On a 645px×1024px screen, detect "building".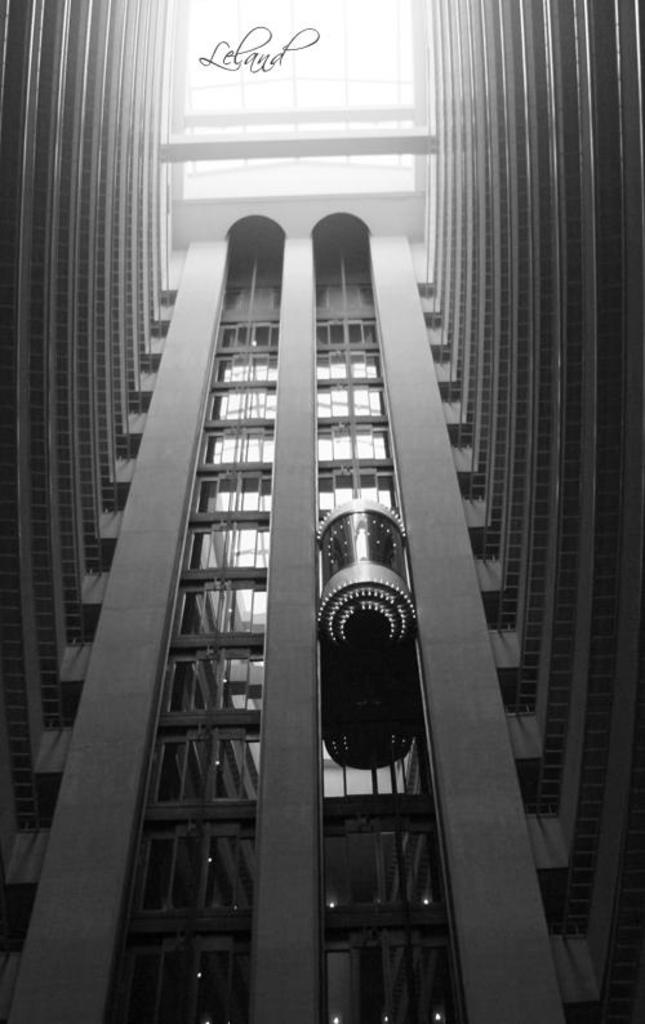
rect(0, 0, 644, 1023).
